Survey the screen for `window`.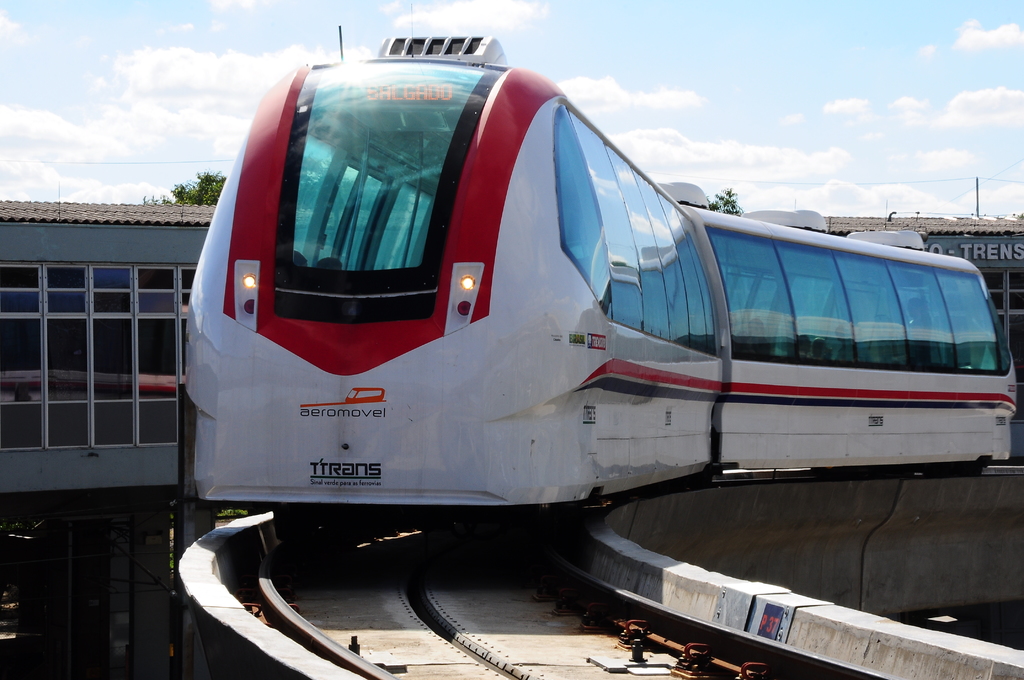
Survey found: bbox=(702, 222, 803, 365).
